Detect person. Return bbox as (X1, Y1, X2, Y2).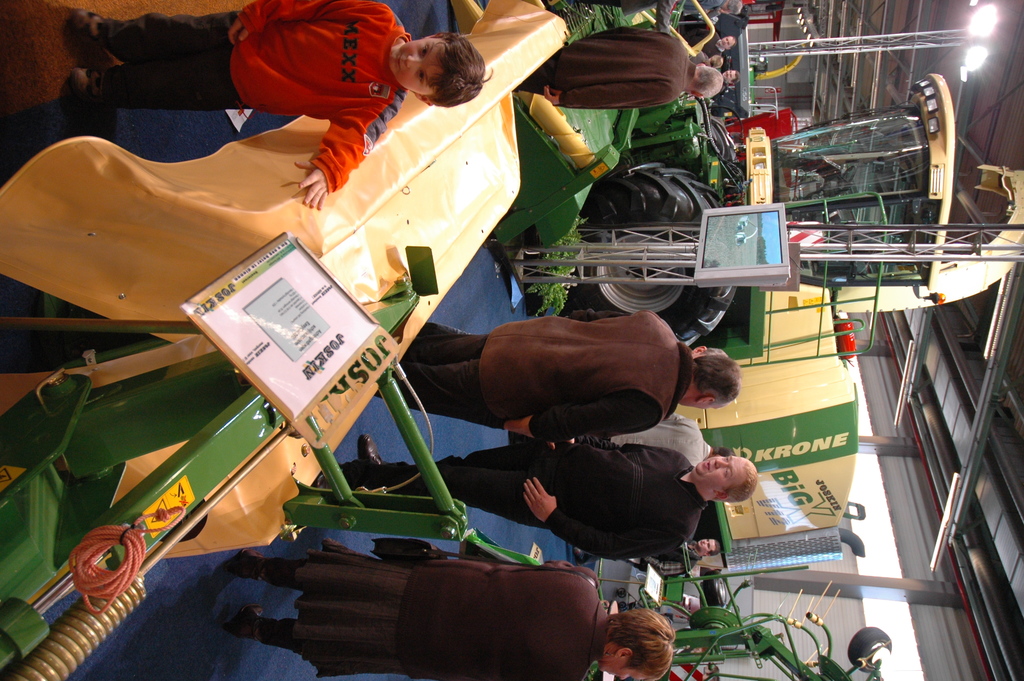
(229, 564, 675, 680).
